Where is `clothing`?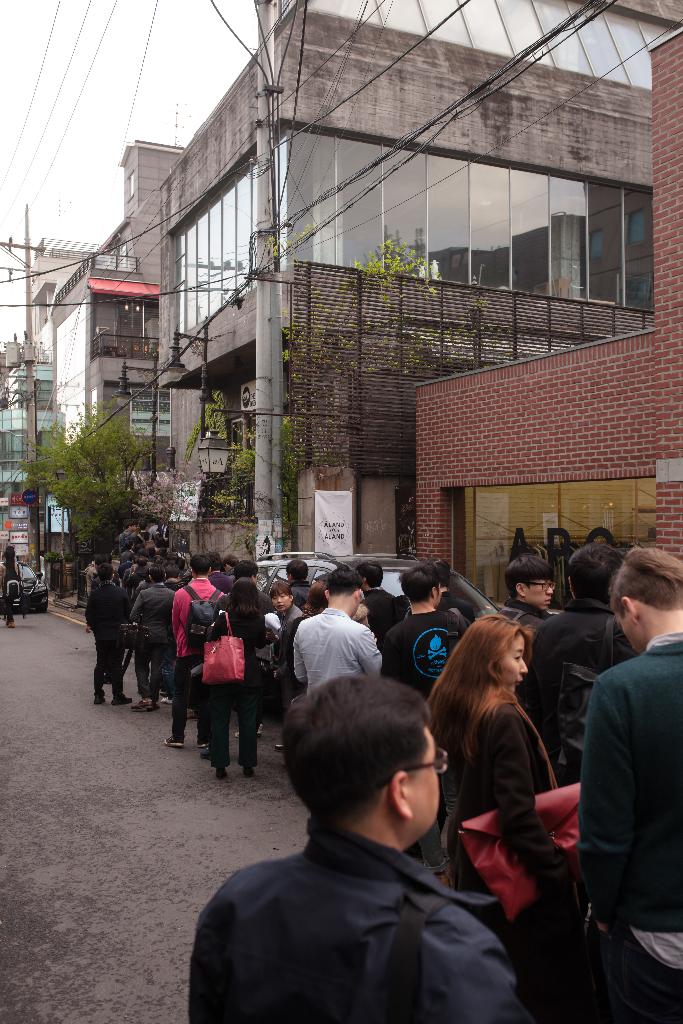
<box>176,805,532,1023</box>.
